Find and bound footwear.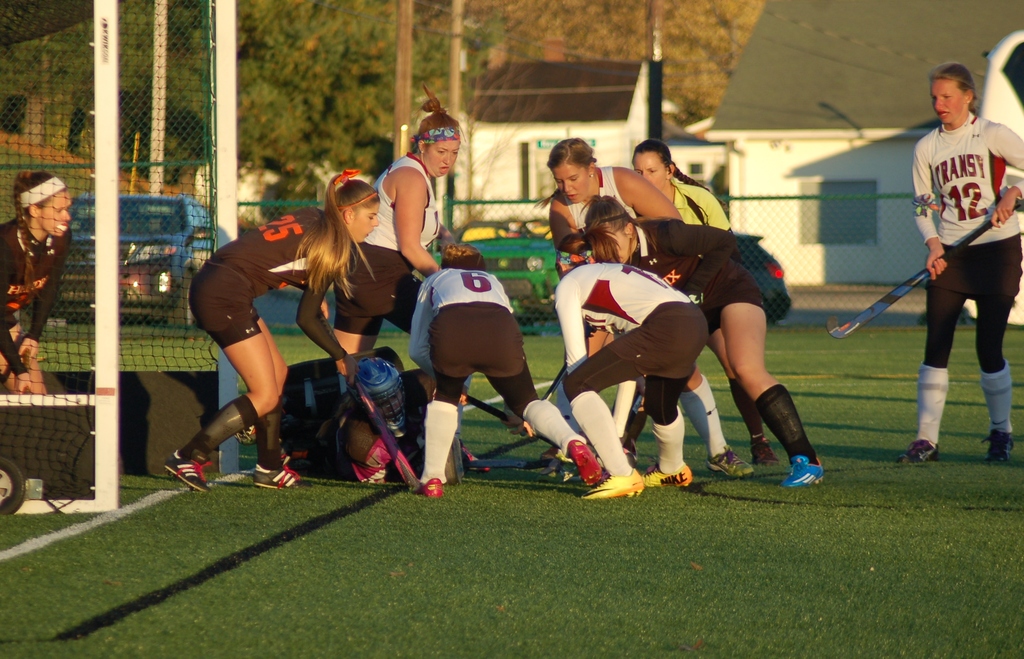
Bound: <region>152, 446, 211, 501</region>.
